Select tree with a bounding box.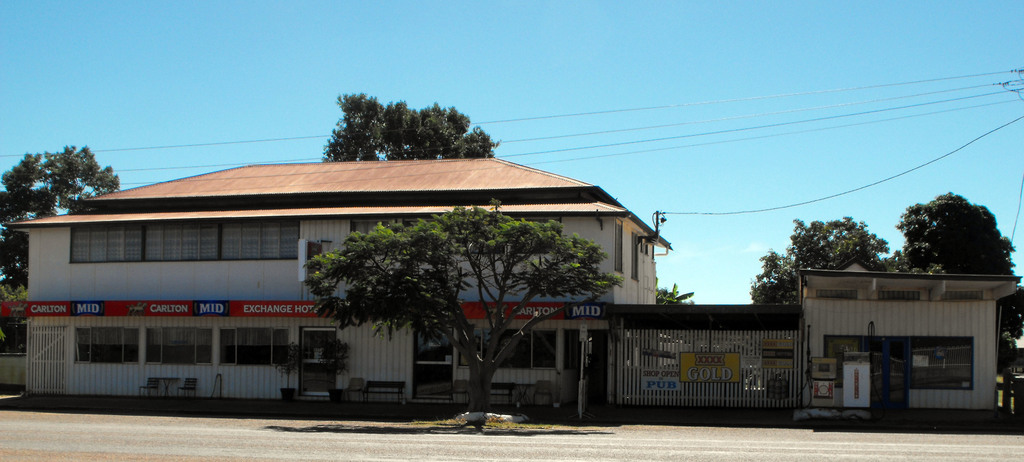
{"left": 748, "top": 219, "right": 910, "bottom": 304}.
